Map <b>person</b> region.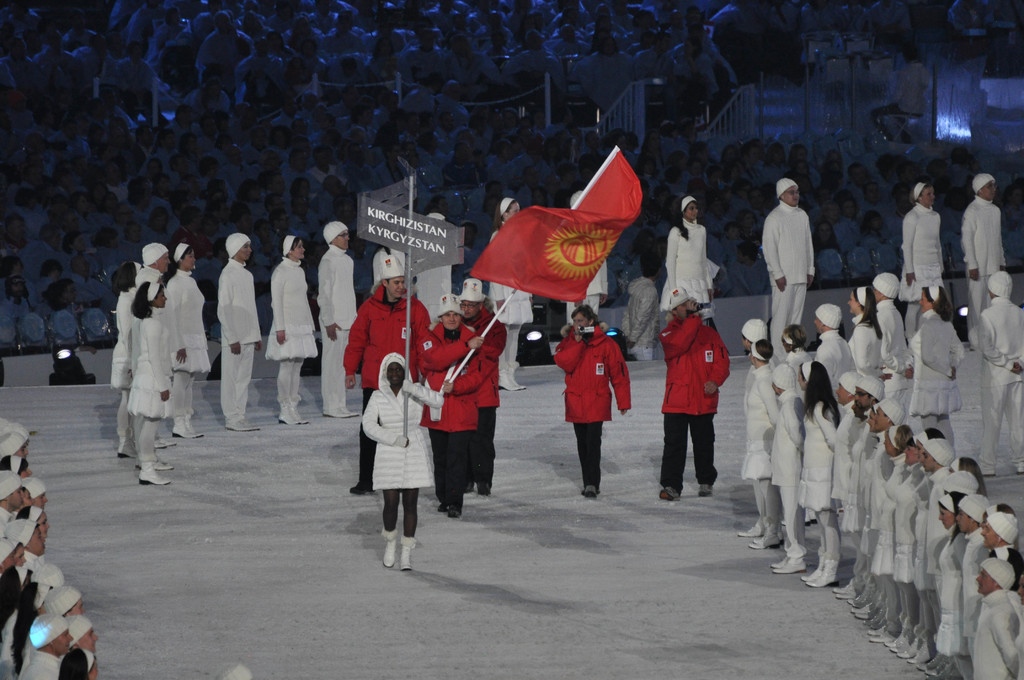
Mapped to locate(963, 176, 1010, 316).
